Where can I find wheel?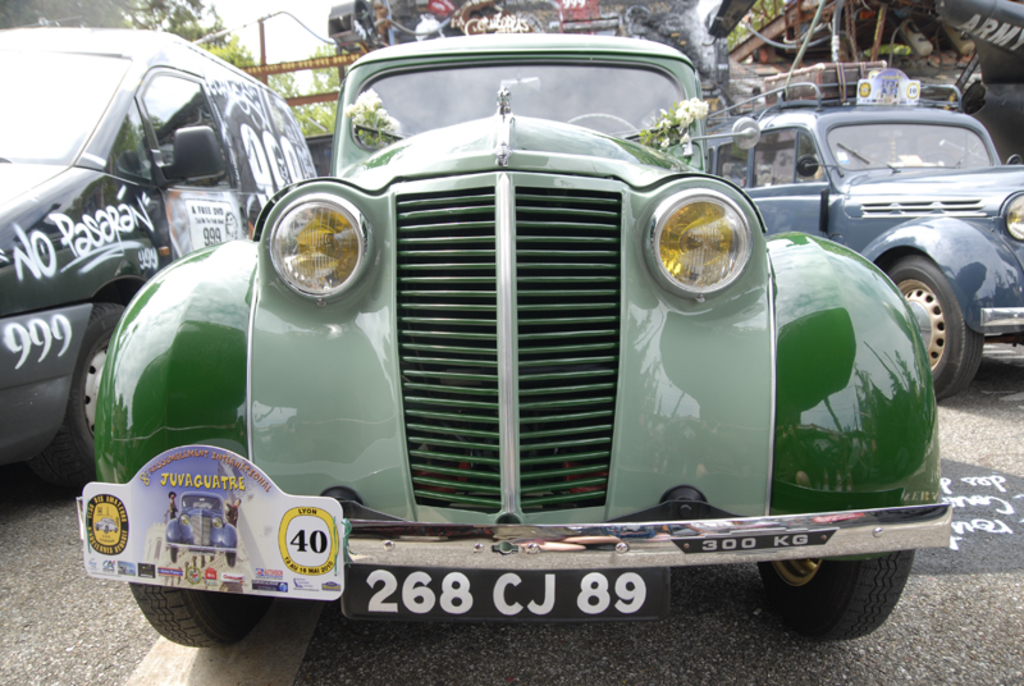
You can find it at <box>762,550,915,641</box>.
